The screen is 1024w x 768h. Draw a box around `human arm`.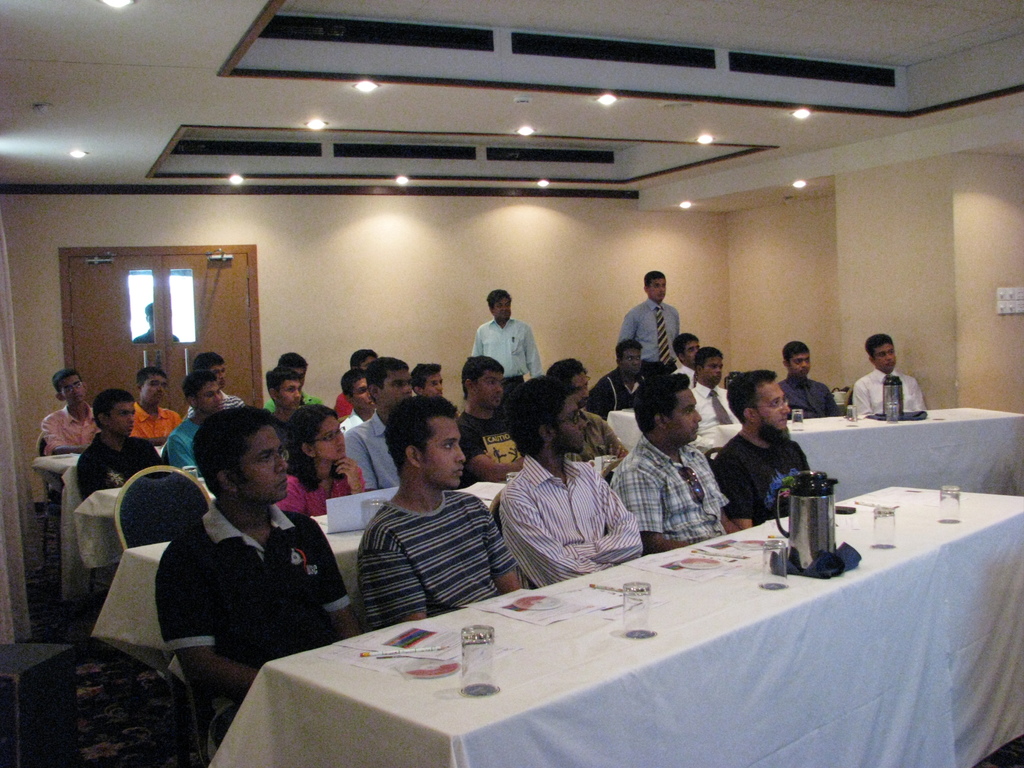
{"x1": 521, "y1": 320, "x2": 541, "y2": 383}.
